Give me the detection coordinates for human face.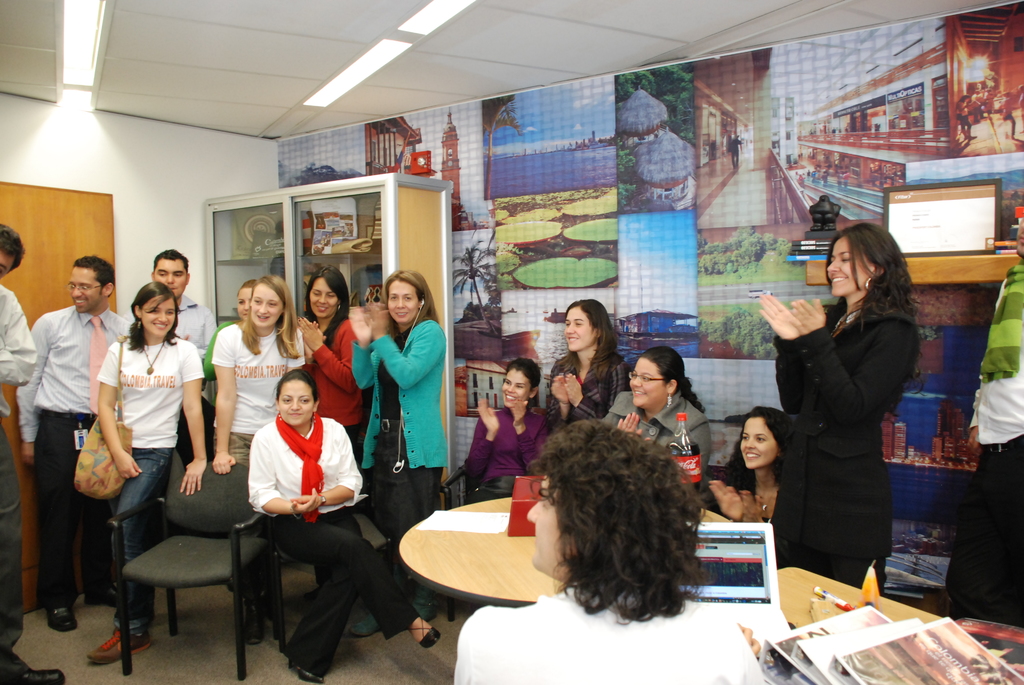
(left=235, top=284, right=248, bottom=321).
